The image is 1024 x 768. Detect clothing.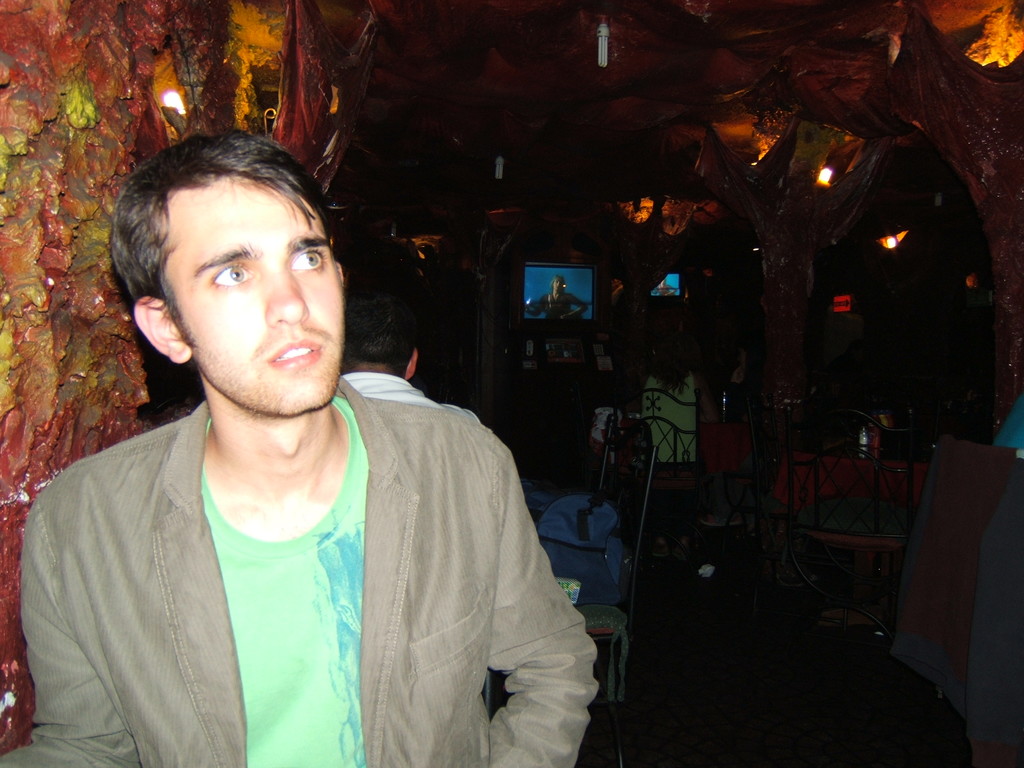
Detection: x1=339 y1=372 x2=430 y2=405.
